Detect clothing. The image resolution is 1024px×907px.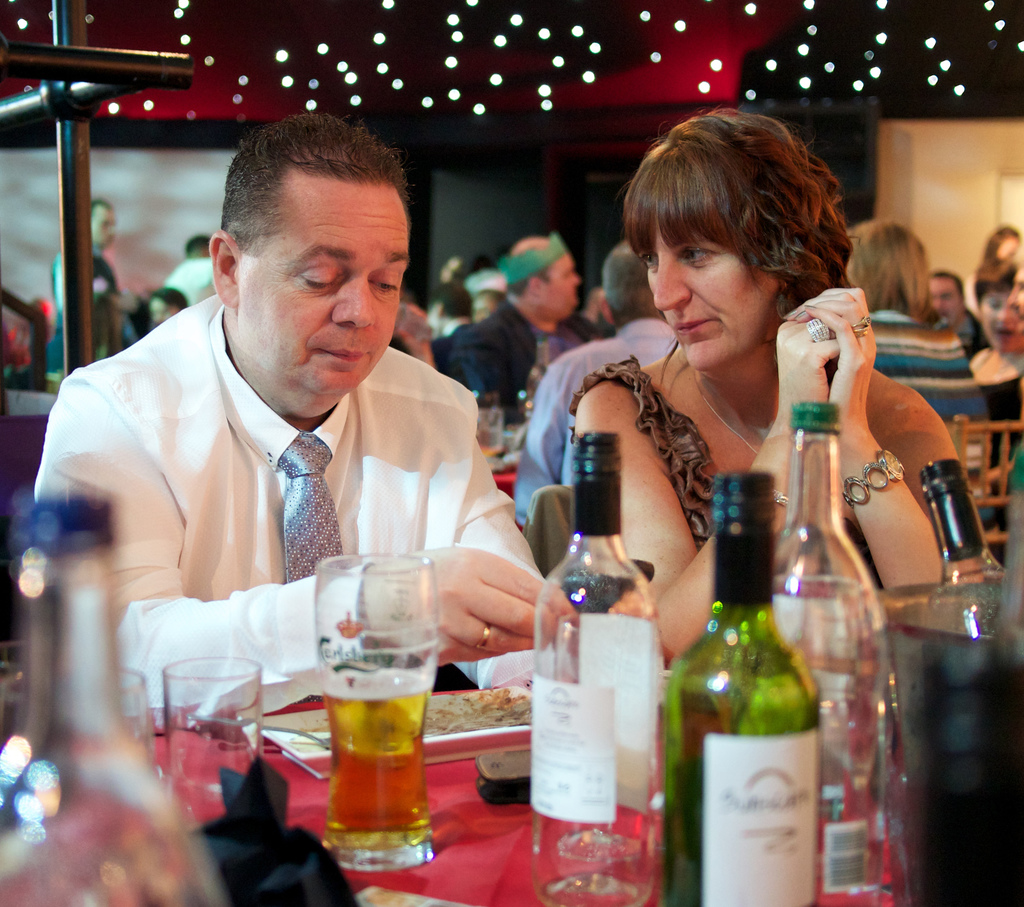
x1=49 y1=298 x2=556 y2=702.
